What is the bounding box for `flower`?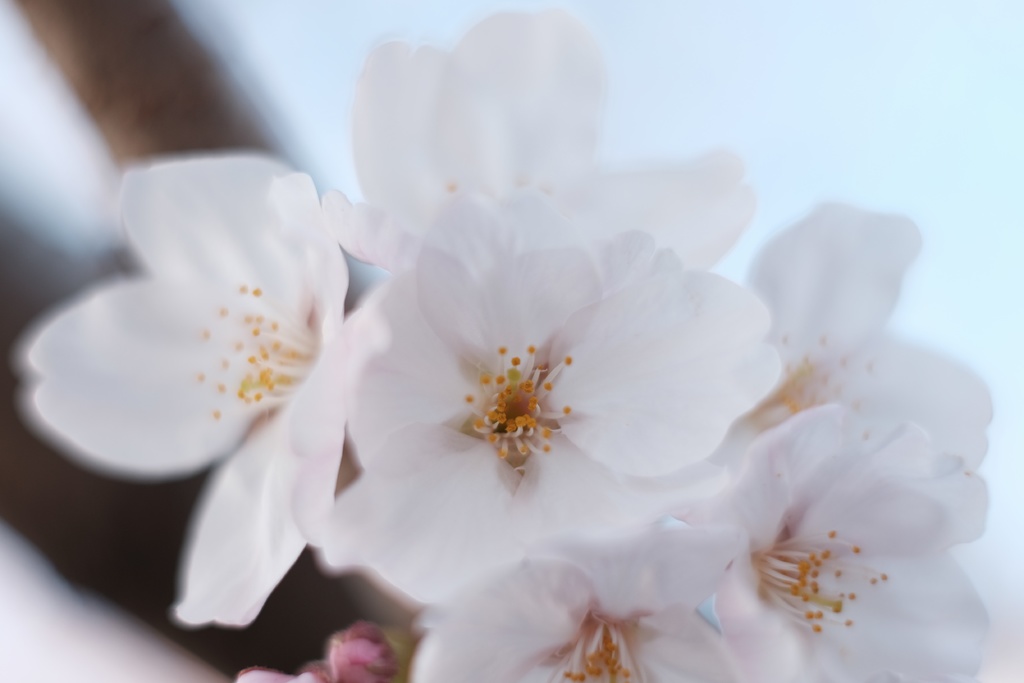
detection(397, 513, 750, 682).
